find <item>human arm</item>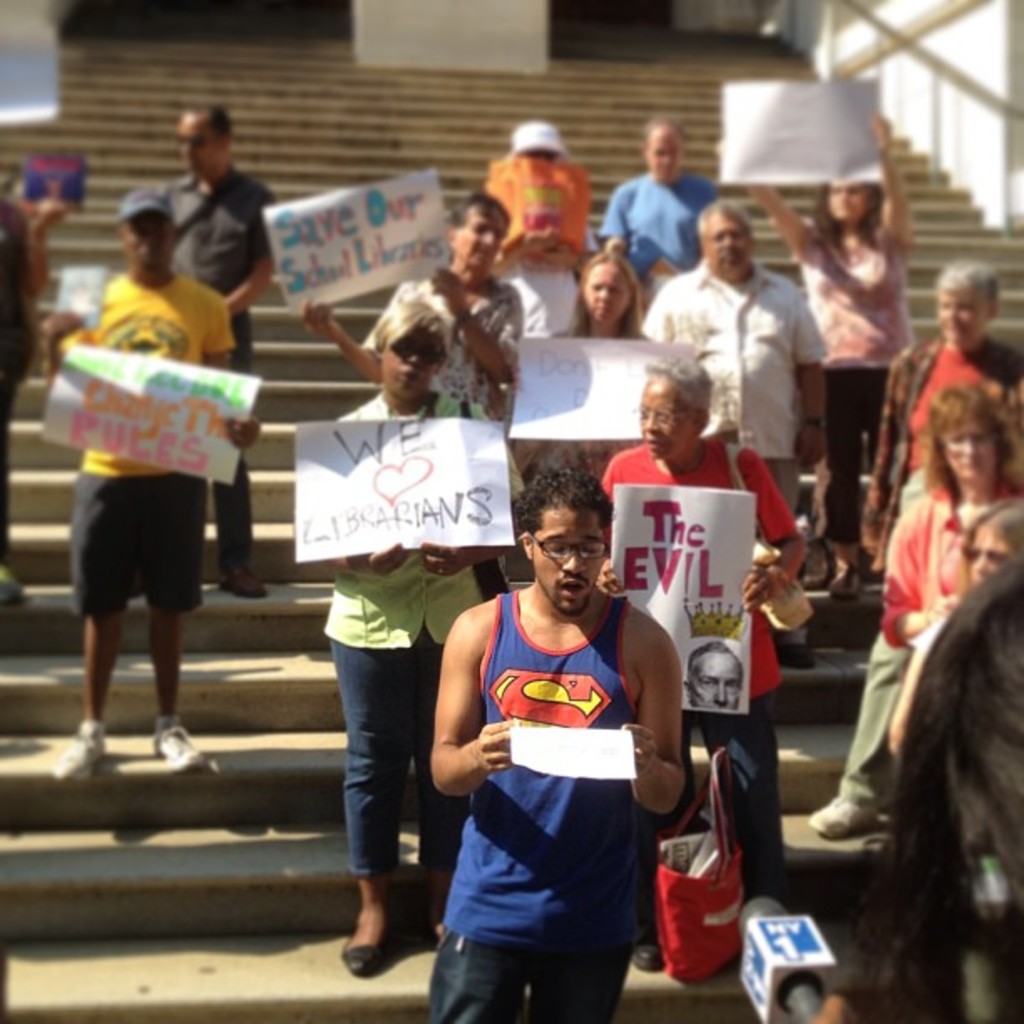
select_region(731, 448, 803, 621)
